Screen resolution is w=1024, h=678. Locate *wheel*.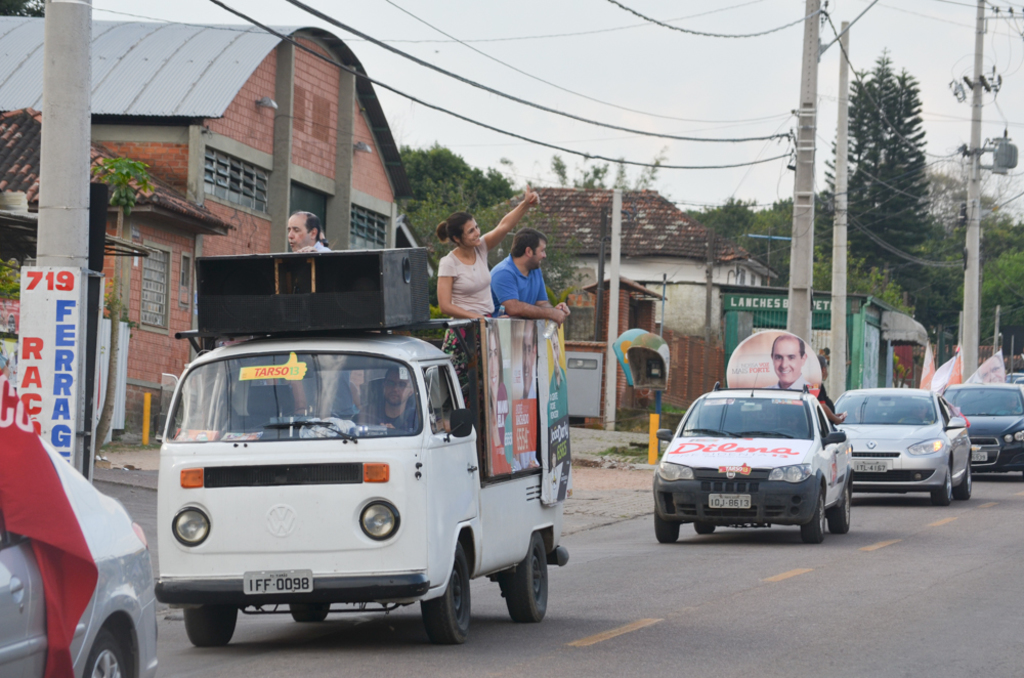
833:484:852:535.
